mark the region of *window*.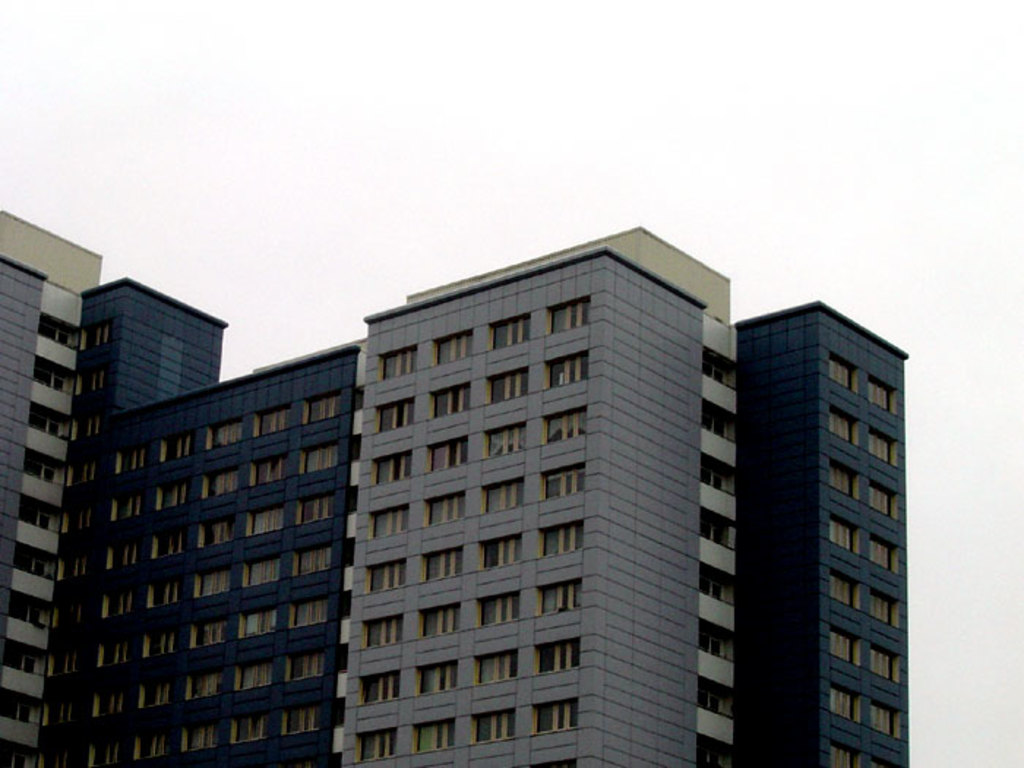
Region: rect(415, 663, 458, 708).
